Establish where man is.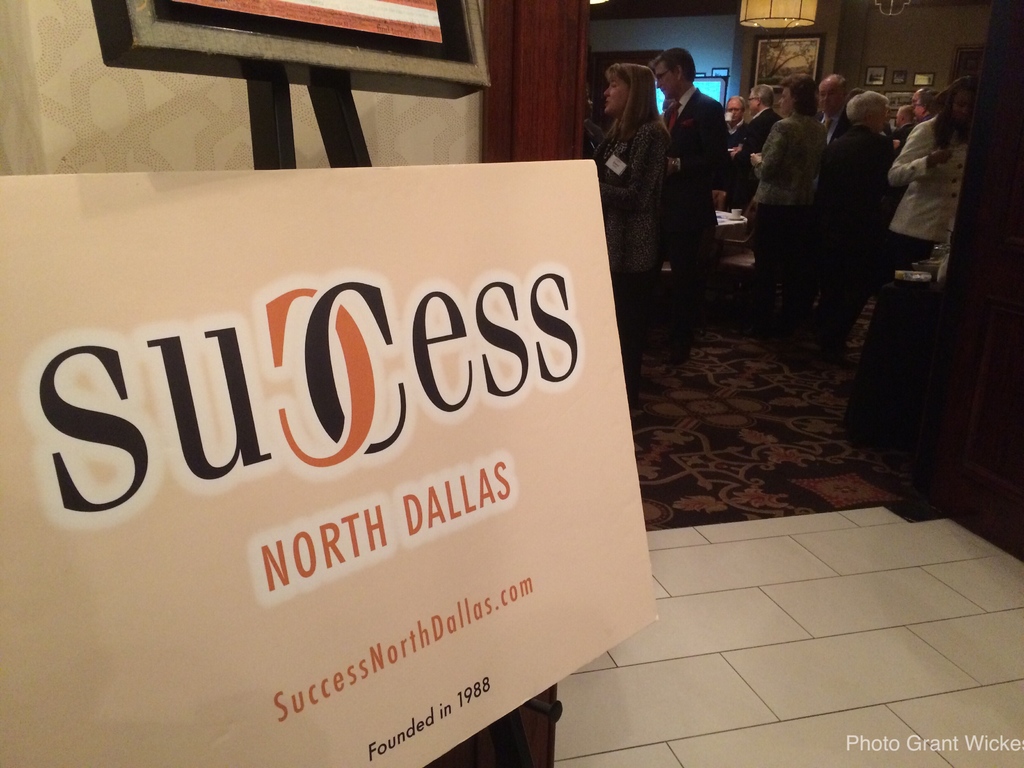
Established at (left=808, top=88, right=906, bottom=337).
